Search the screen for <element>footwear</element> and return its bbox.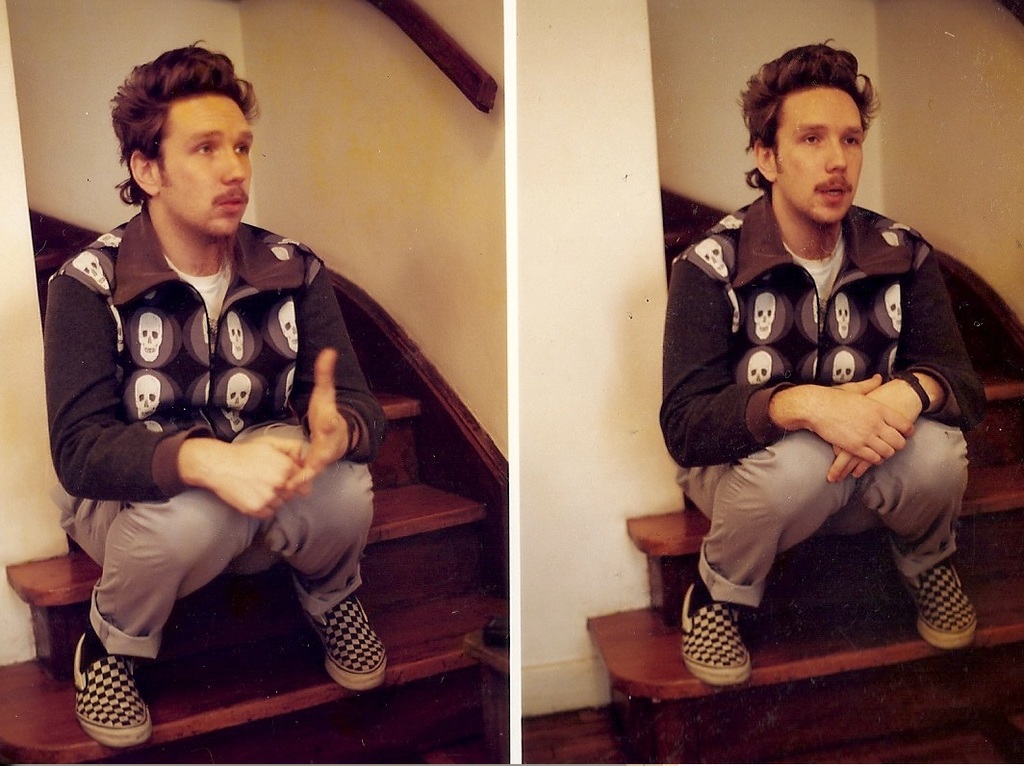
Found: BBox(73, 636, 154, 753).
